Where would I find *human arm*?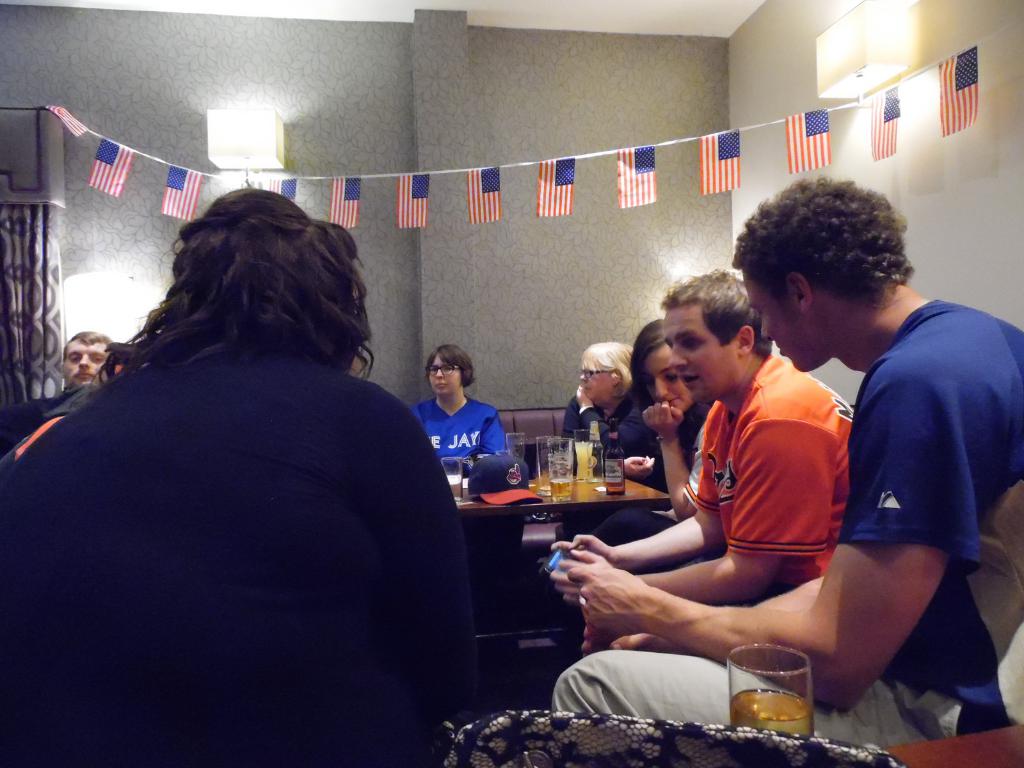
At locate(636, 397, 703, 520).
